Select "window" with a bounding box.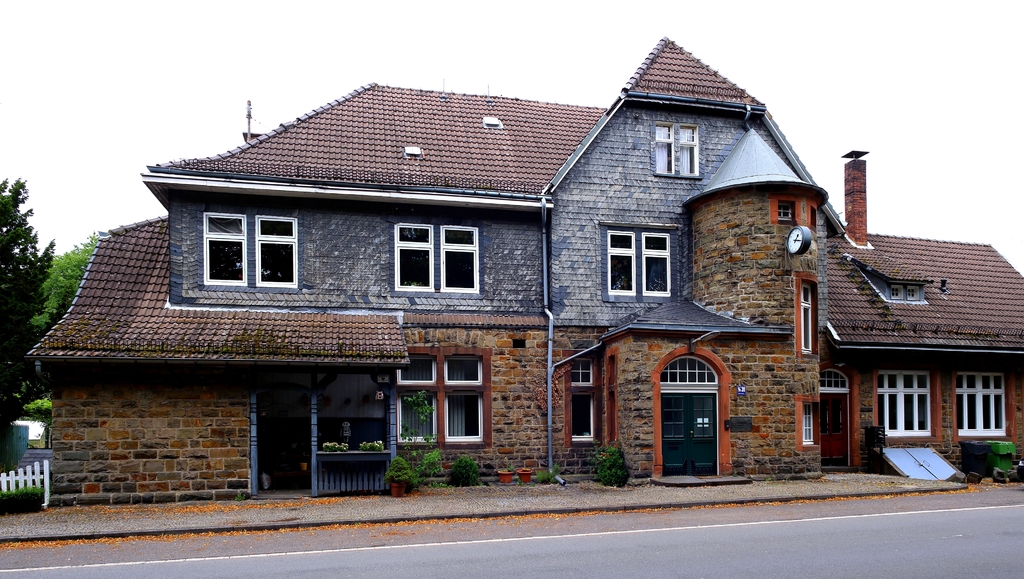
[257,212,307,290].
